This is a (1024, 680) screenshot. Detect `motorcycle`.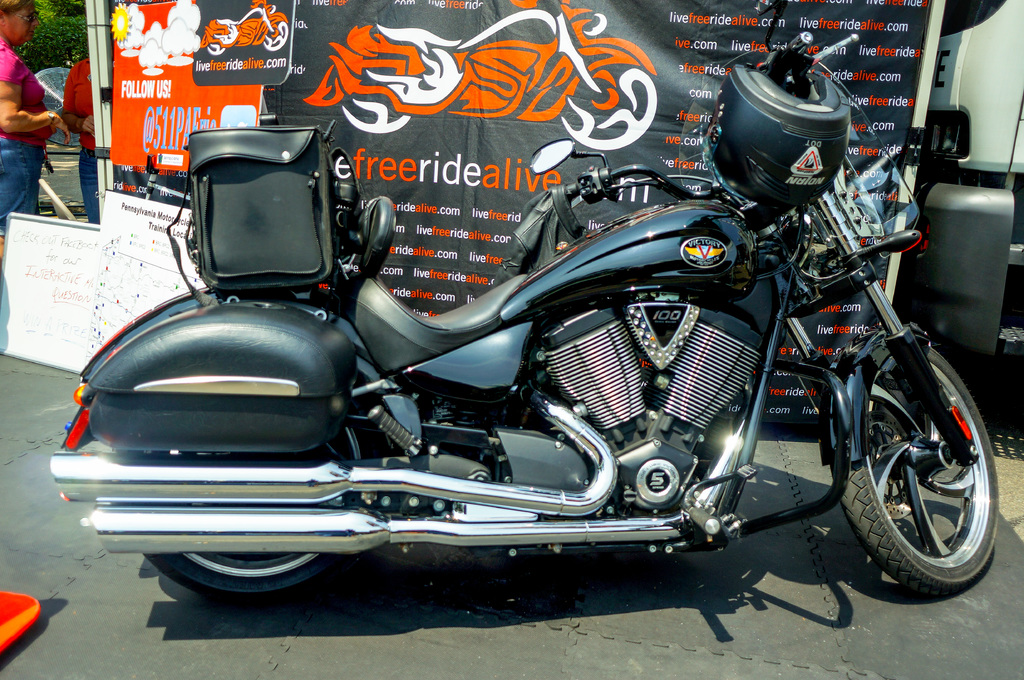
(40, 39, 995, 665).
